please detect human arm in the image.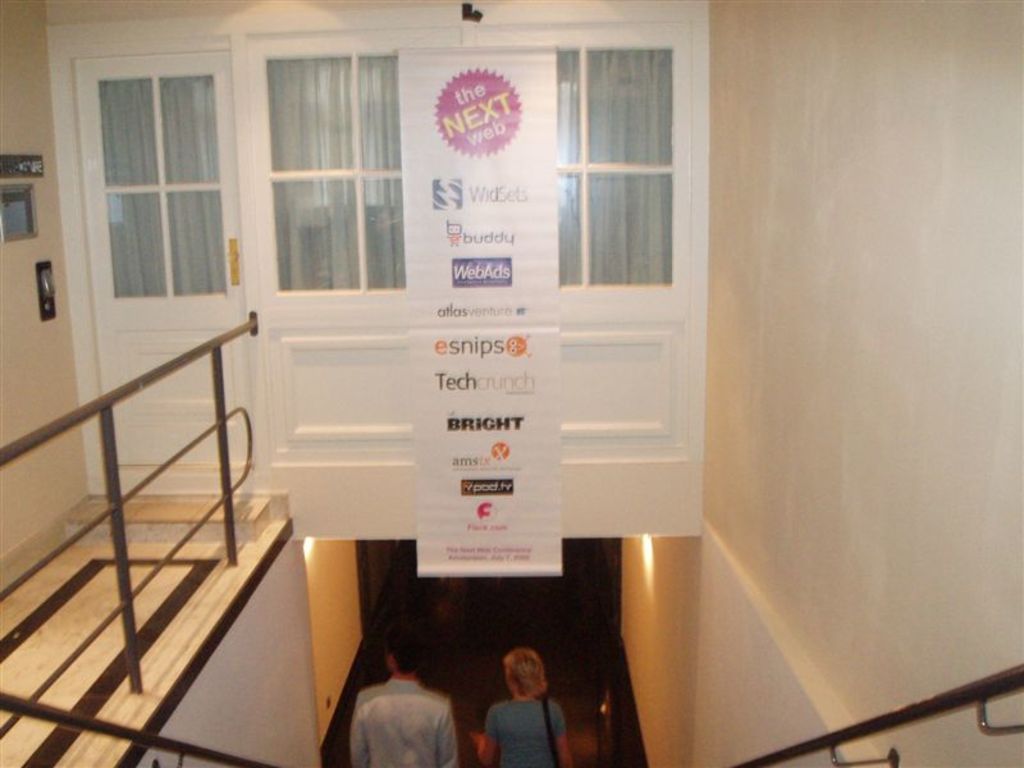
351 710 367 767.
